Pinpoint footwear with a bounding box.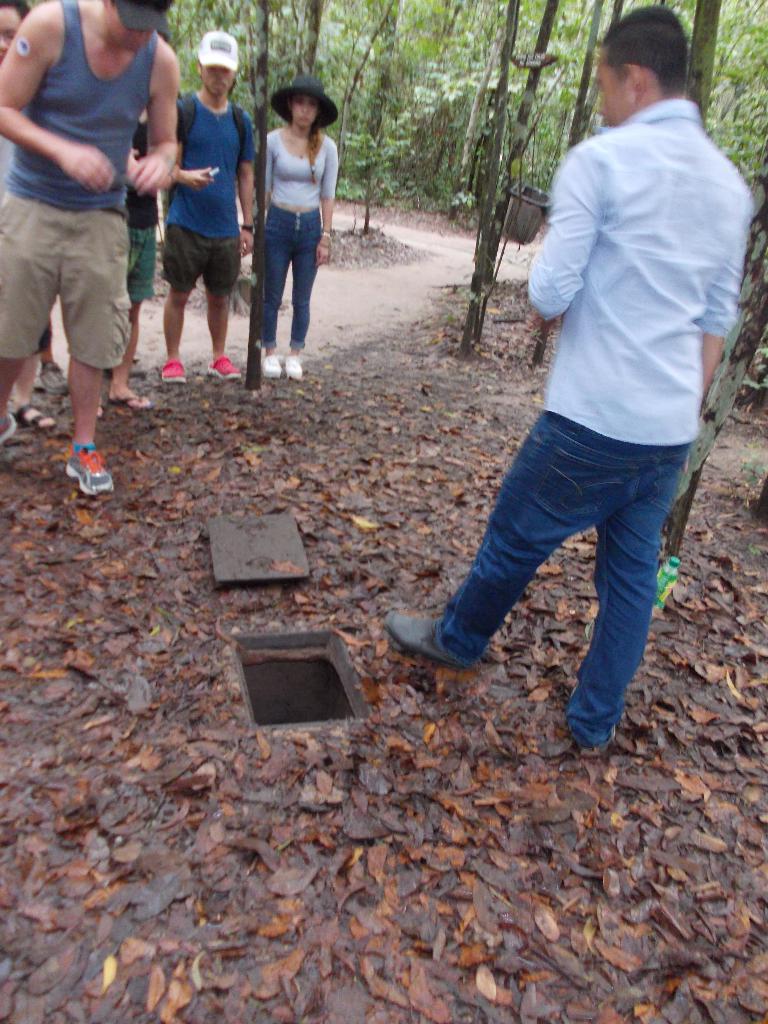
l=159, t=358, r=189, b=383.
